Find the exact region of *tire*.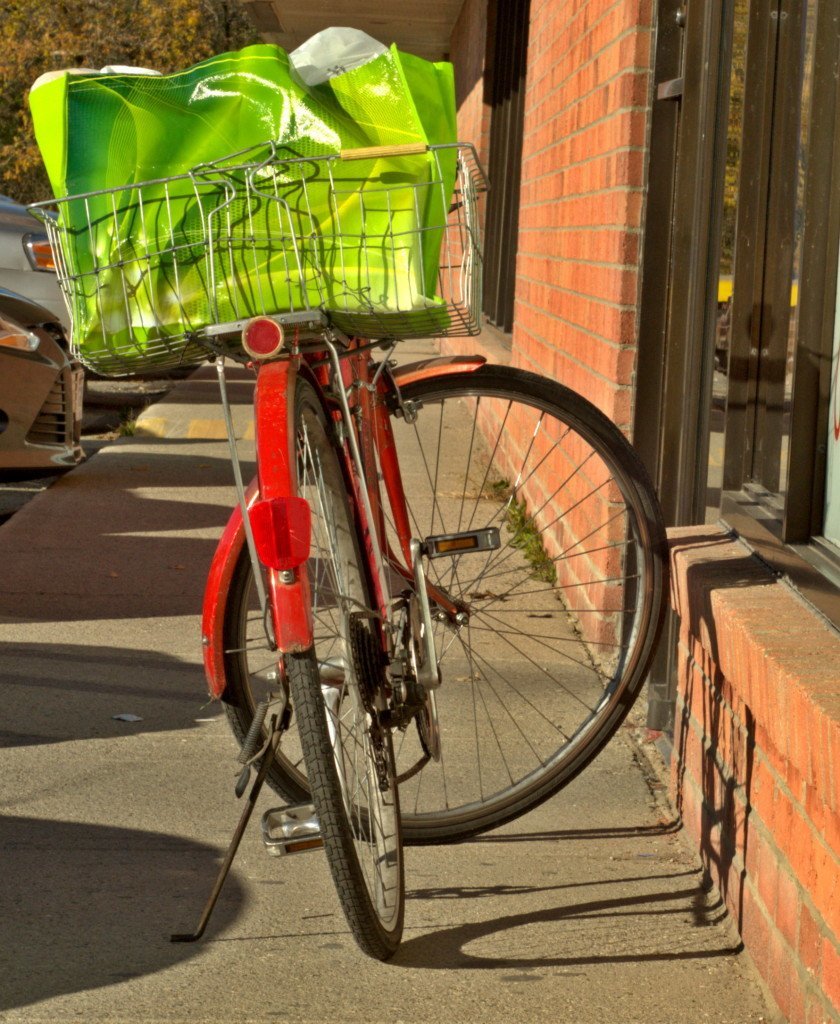
Exact region: (left=298, top=374, right=411, bottom=958).
